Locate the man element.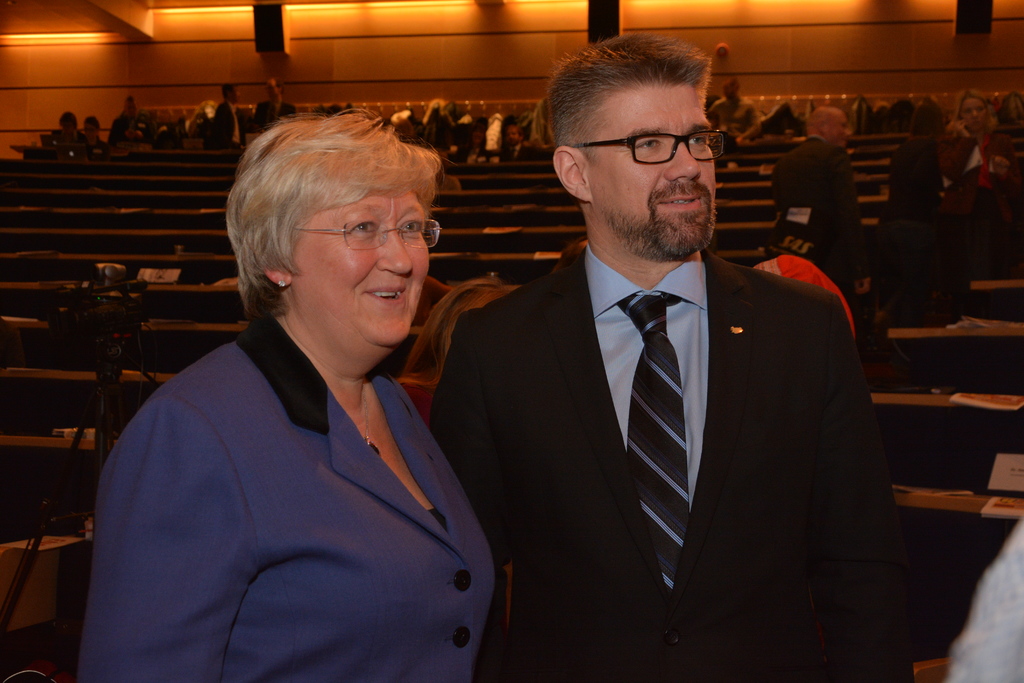
Element bbox: x1=500, y1=126, x2=538, y2=159.
